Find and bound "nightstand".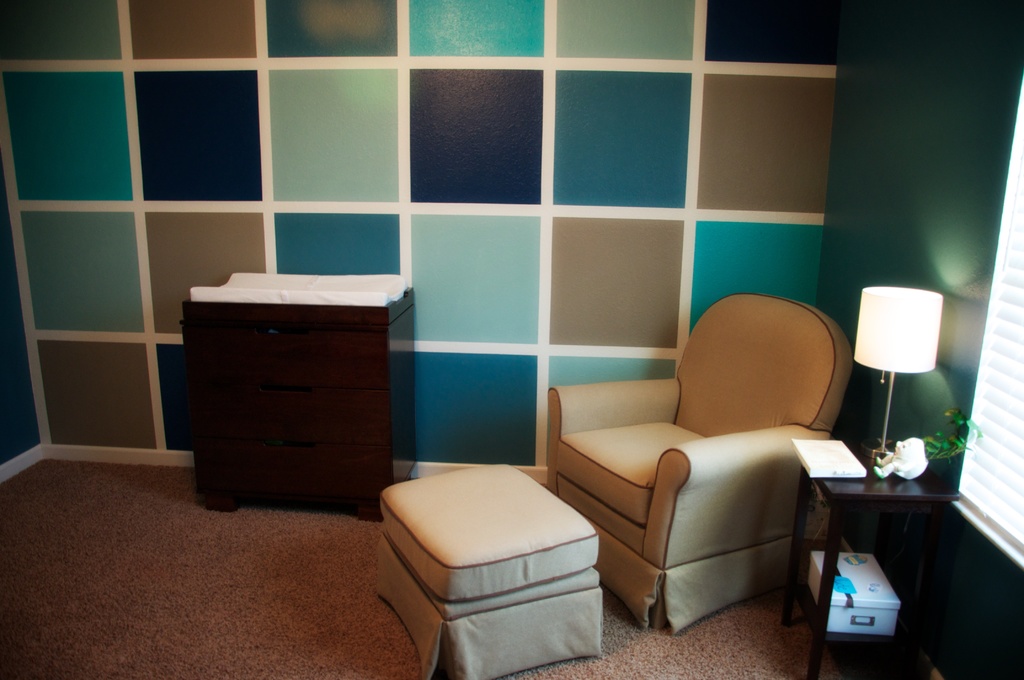
Bound: 794/426/965/679.
